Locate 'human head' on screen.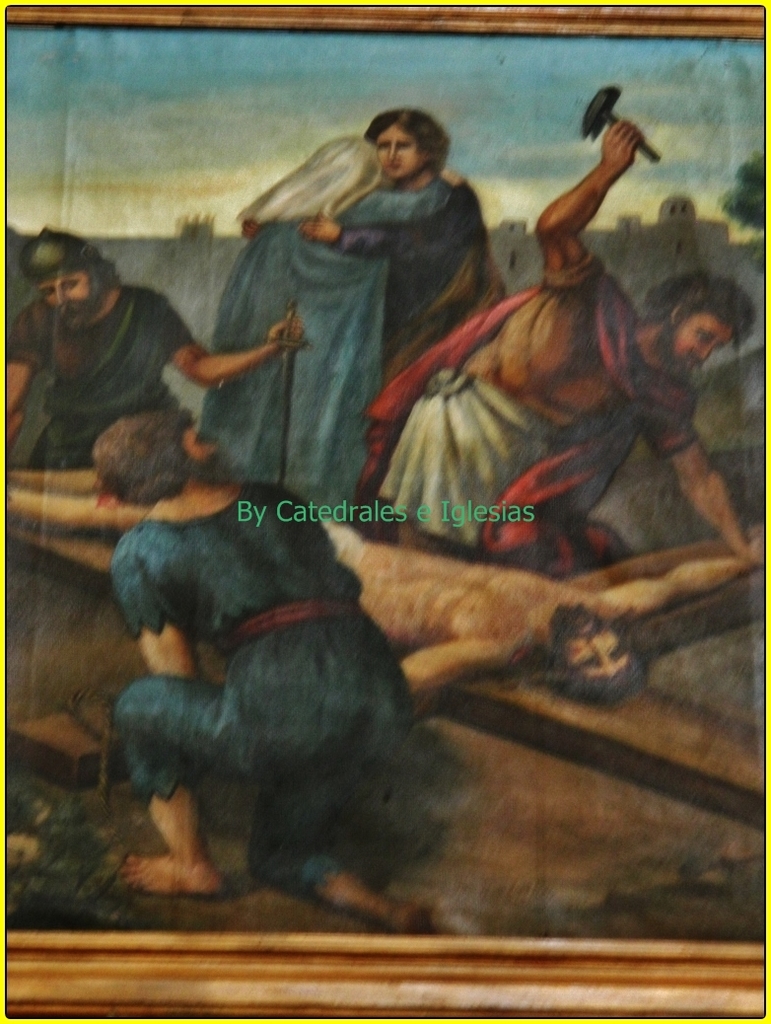
On screen at (x1=91, y1=412, x2=222, y2=504).
